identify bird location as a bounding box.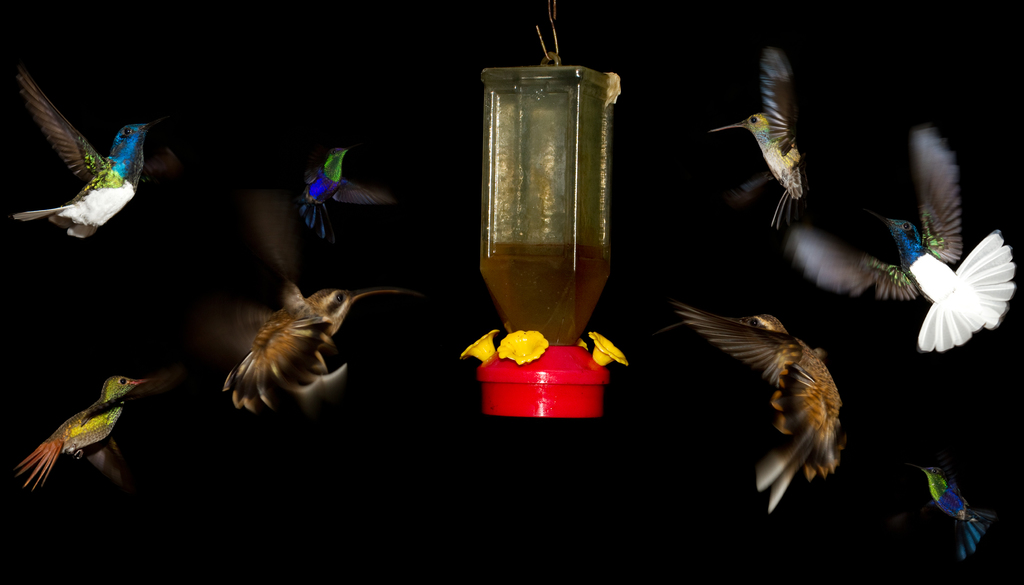
region(784, 117, 1020, 358).
